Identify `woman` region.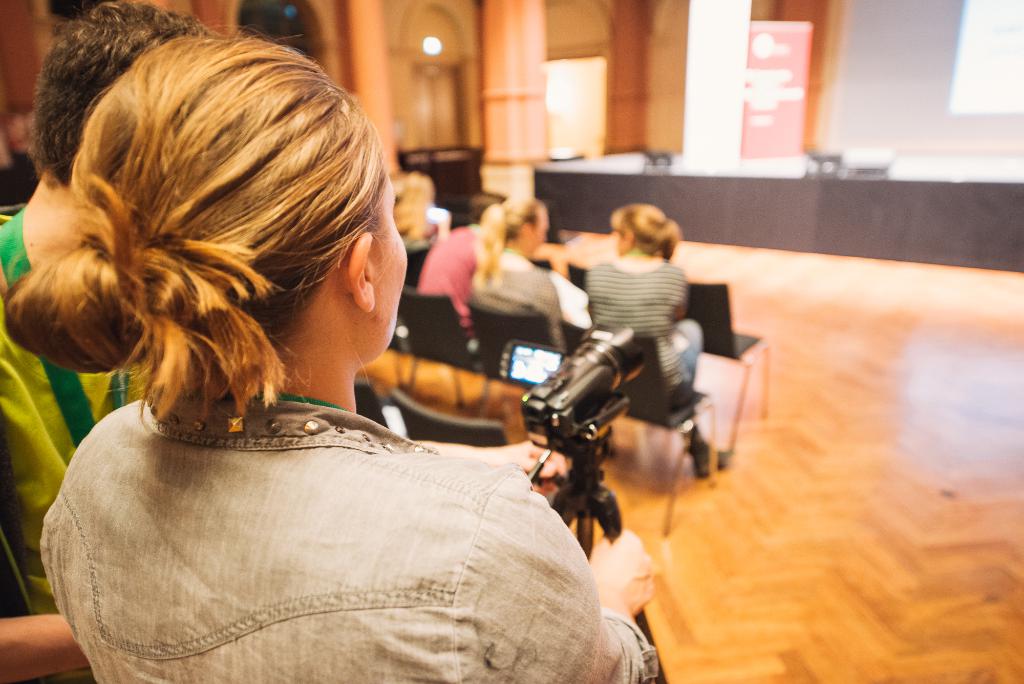
Region: select_region(28, 59, 661, 655).
